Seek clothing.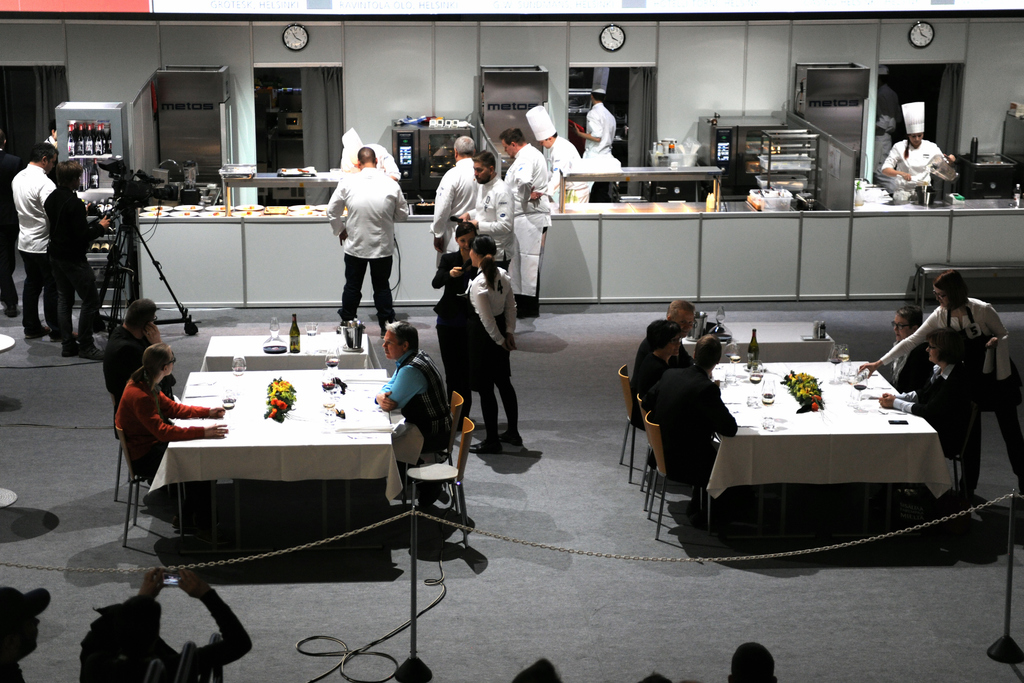
<bbox>115, 372, 213, 482</bbox>.
